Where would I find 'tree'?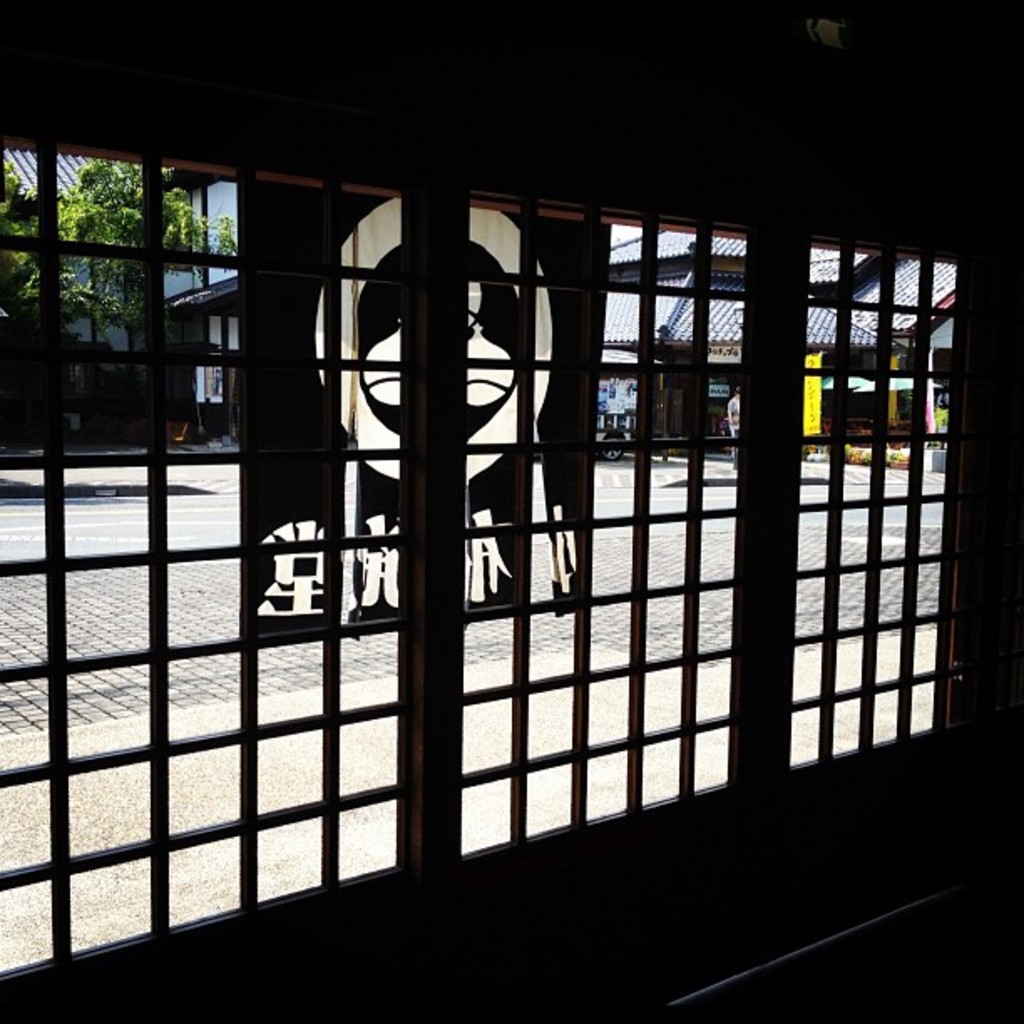
At x1=0 y1=149 x2=49 y2=328.
